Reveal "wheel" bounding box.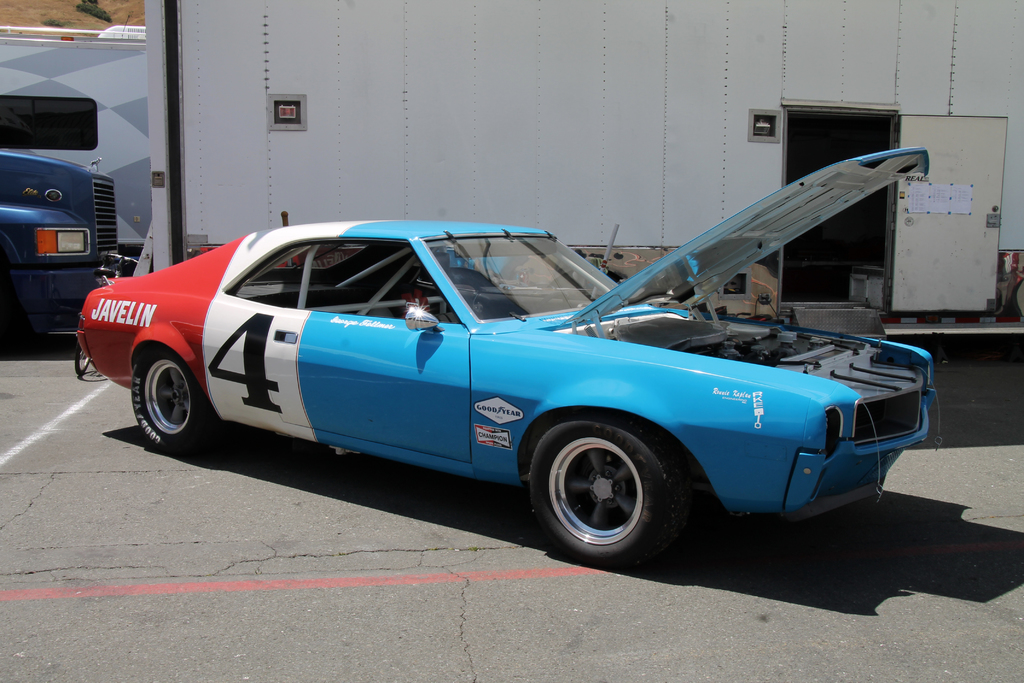
Revealed: 528, 414, 691, 560.
